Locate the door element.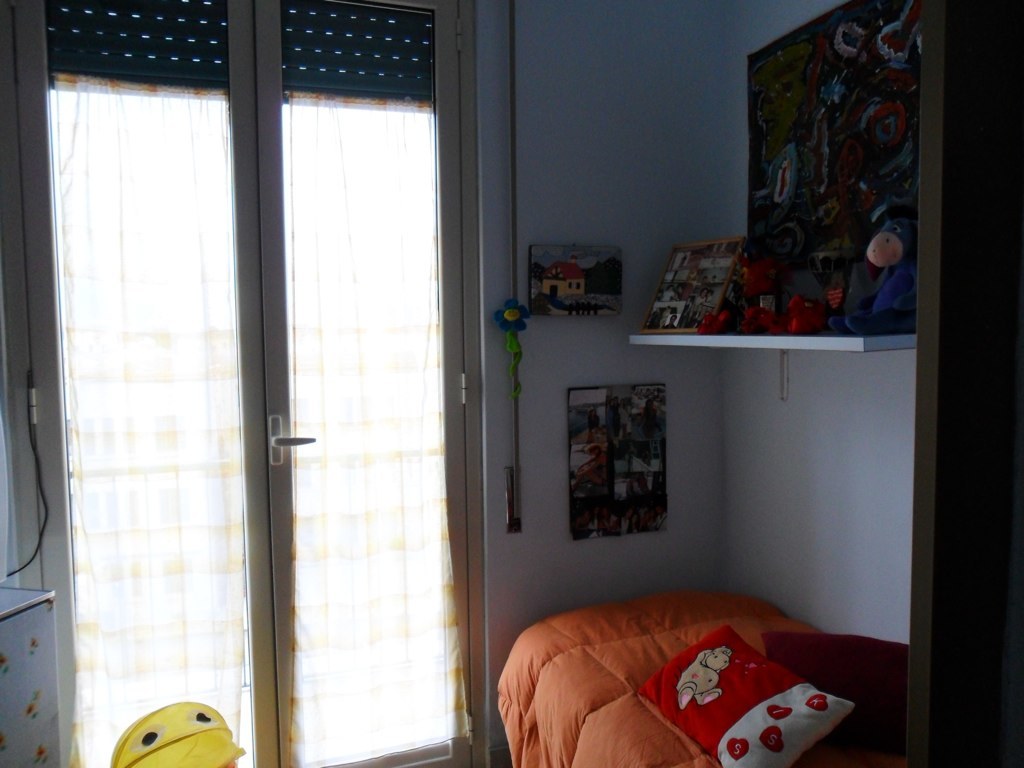
Element bbox: l=233, t=60, r=481, b=767.
